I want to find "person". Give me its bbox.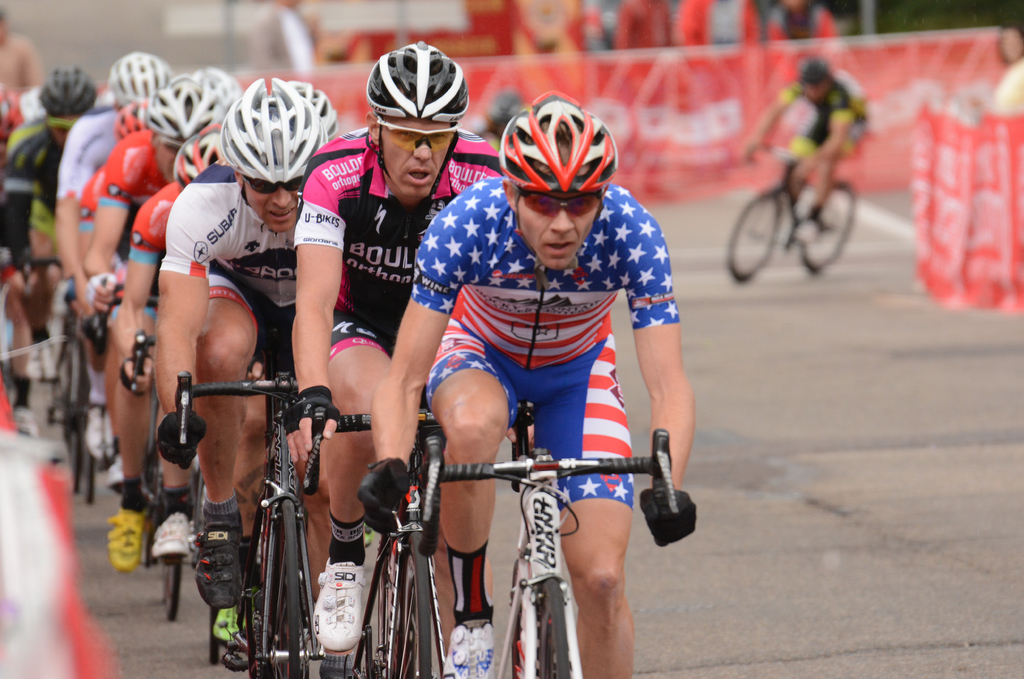
detection(4, 34, 687, 678).
